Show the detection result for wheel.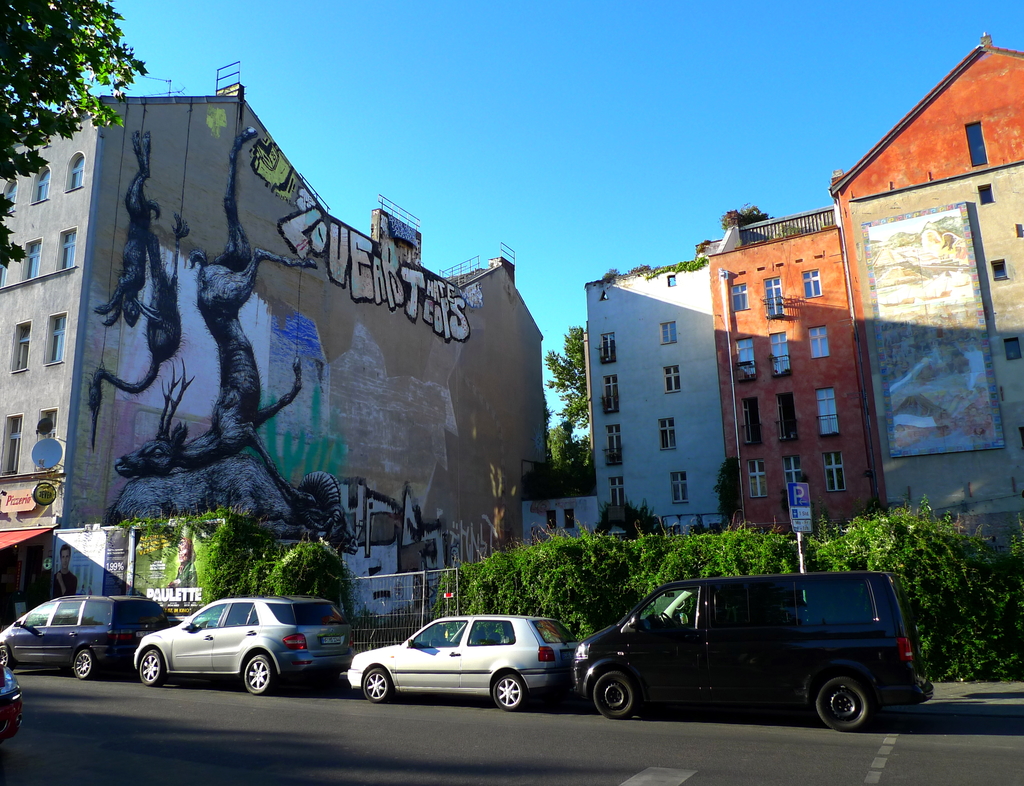
(206,618,216,630).
